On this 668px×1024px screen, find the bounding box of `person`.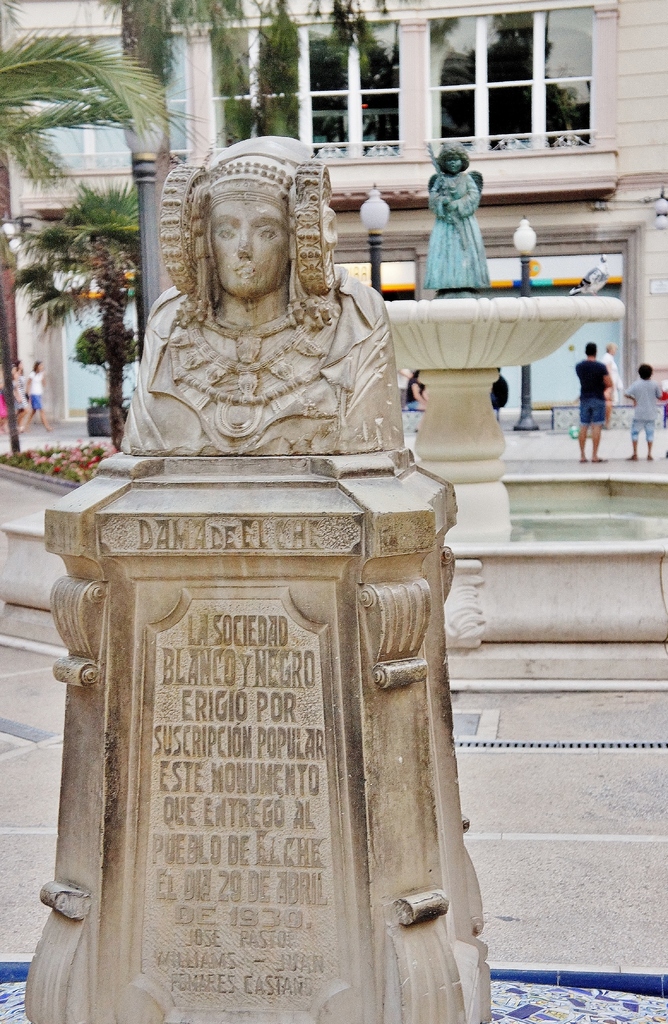
Bounding box: bbox(406, 365, 428, 410).
